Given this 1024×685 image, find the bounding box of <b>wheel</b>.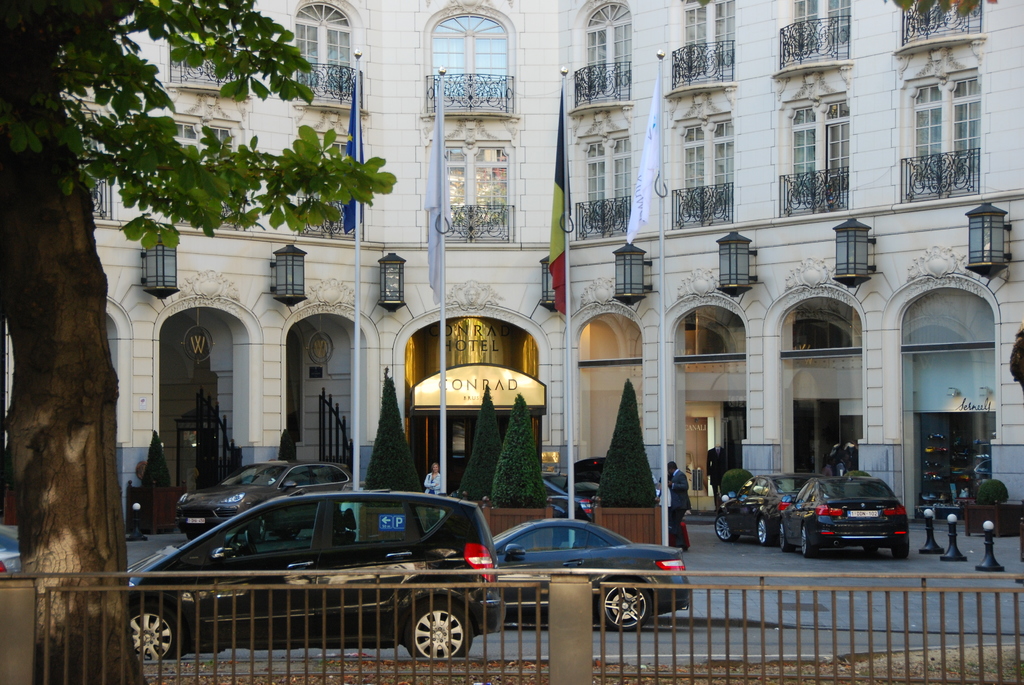
rect(756, 517, 769, 542).
